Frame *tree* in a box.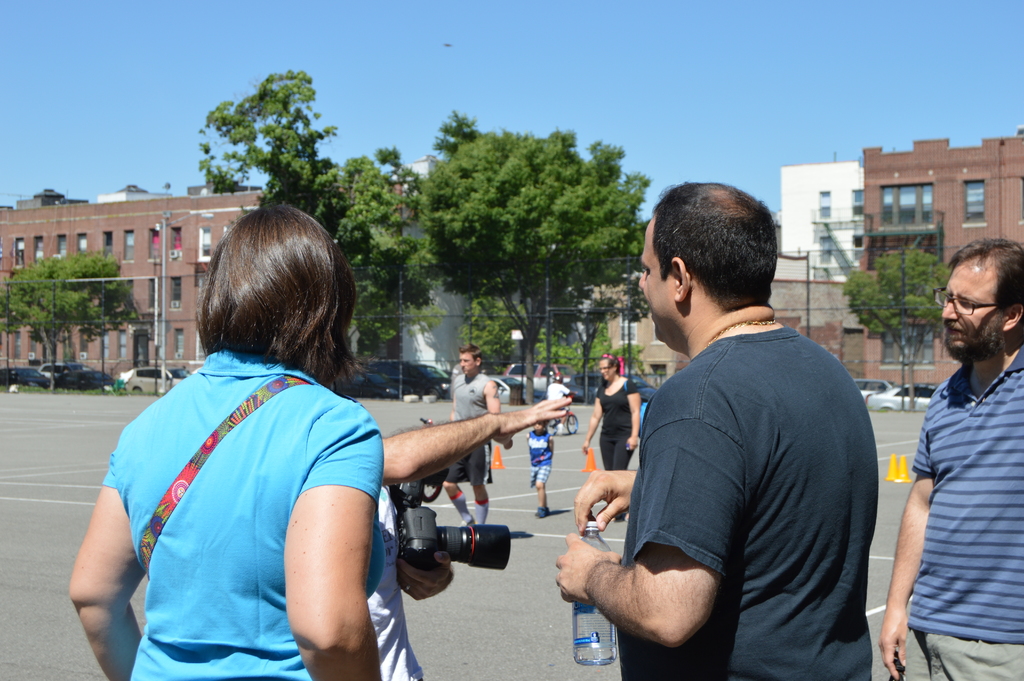
region(840, 246, 953, 410).
